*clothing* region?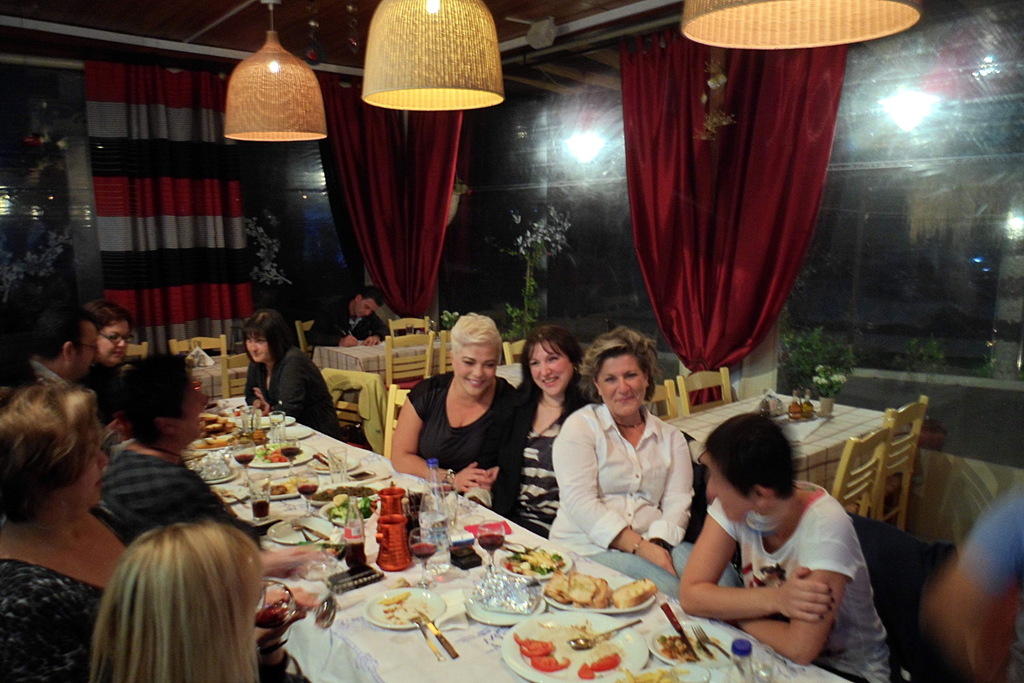
404,365,515,527
